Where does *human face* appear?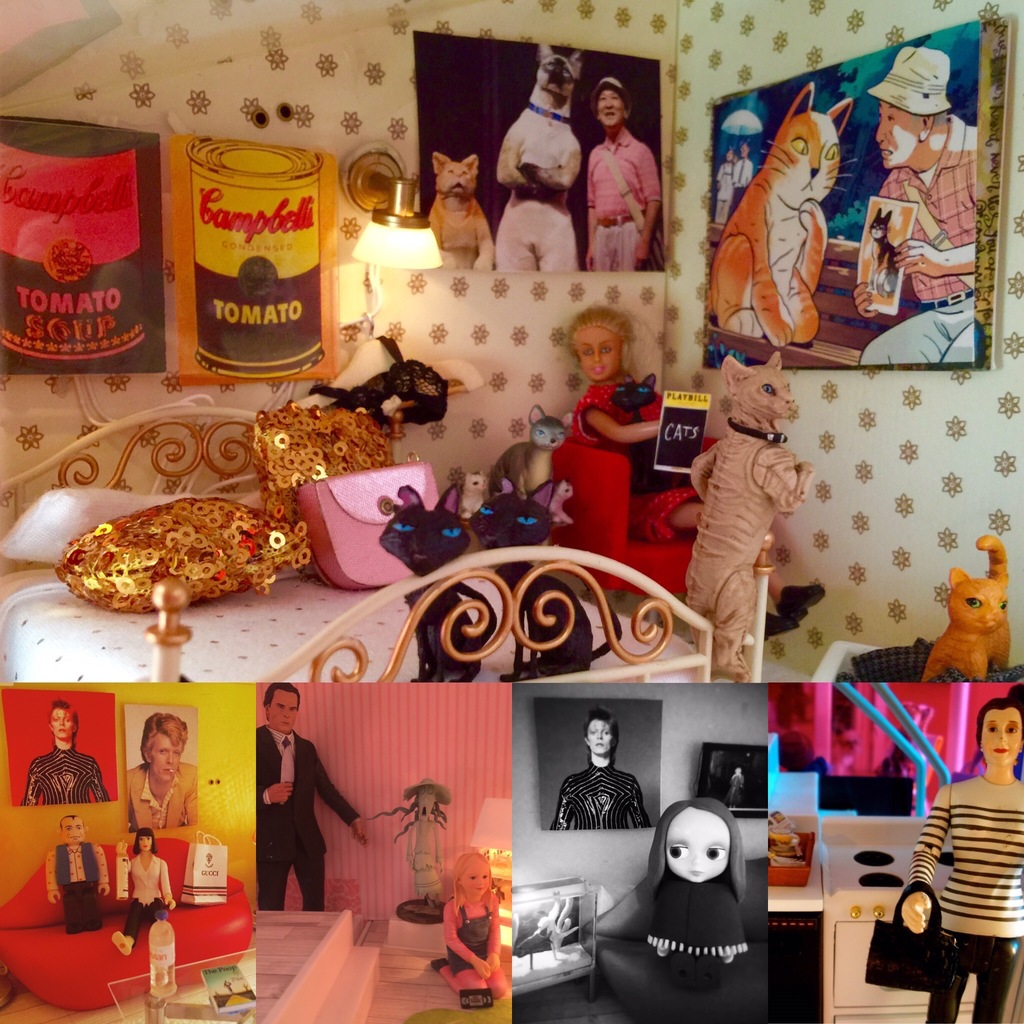
Appears at {"x1": 736, "y1": 141, "x2": 750, "y2": 159}.
